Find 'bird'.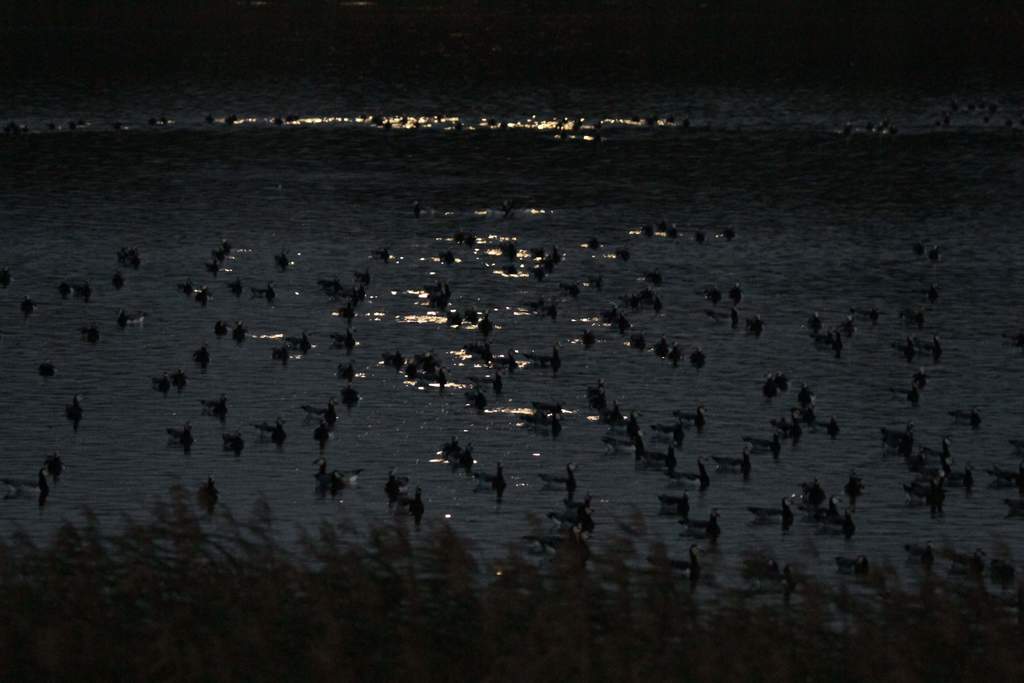
detection(271, 334, 308, 364).
